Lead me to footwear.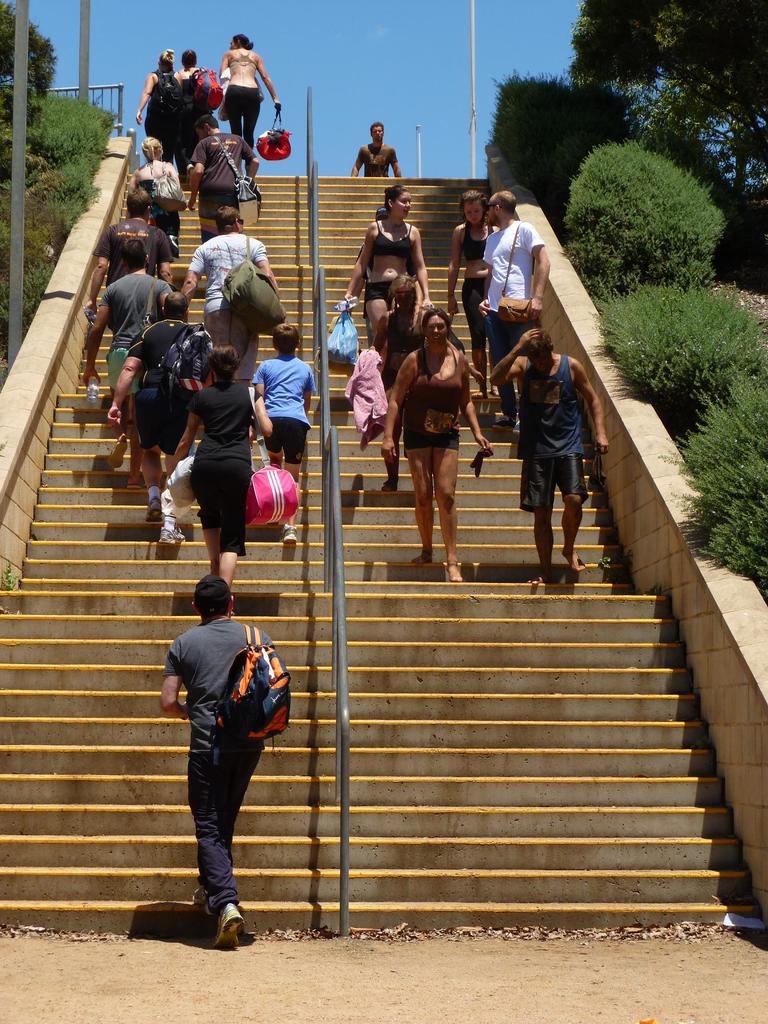
Lead to <box>281,531,300,543</box>.
